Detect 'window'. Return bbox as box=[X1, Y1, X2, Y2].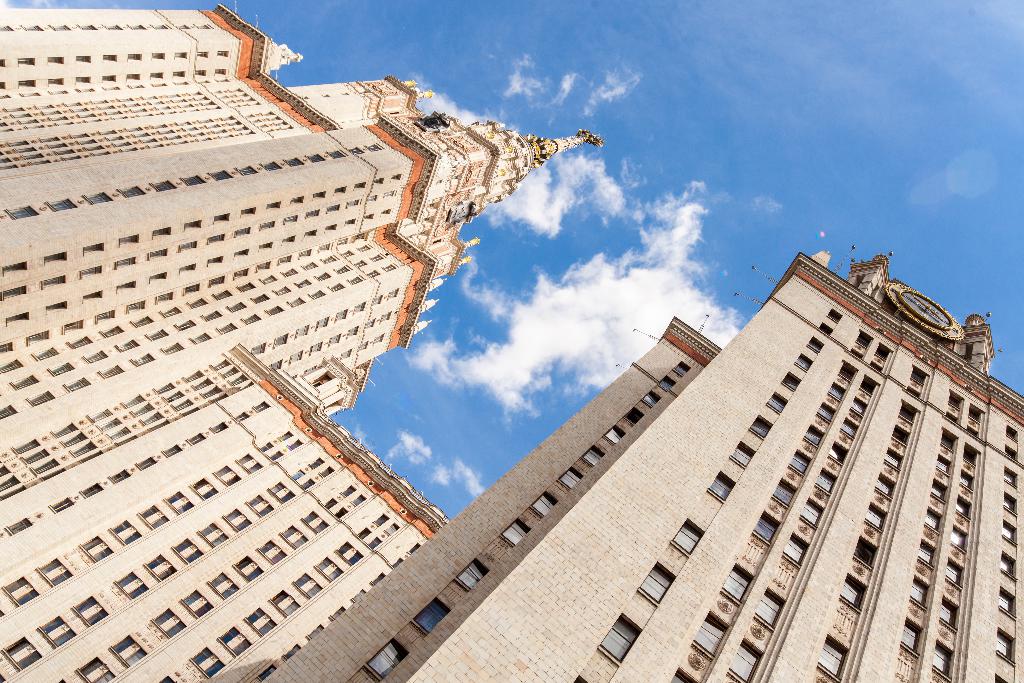
box=[206, 575, 236, 590].
